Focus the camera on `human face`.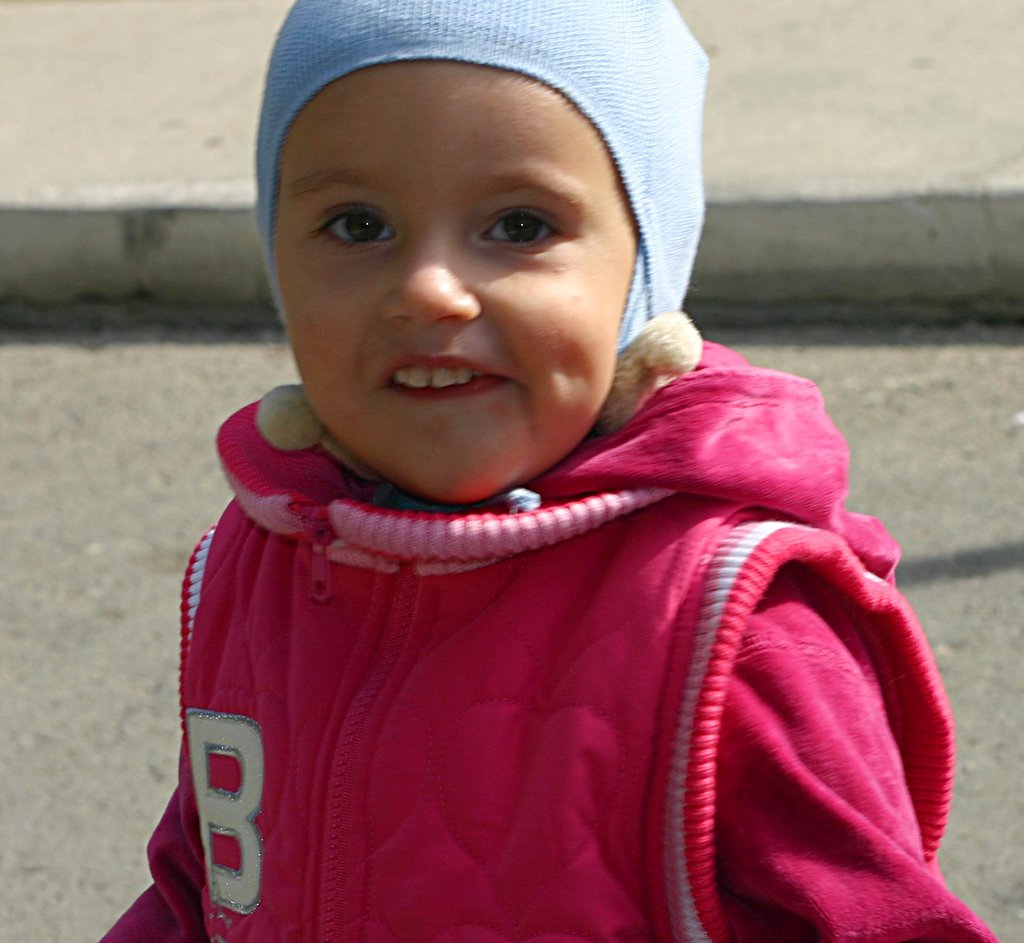
Focus region: box(250, 60, 668, 498).
